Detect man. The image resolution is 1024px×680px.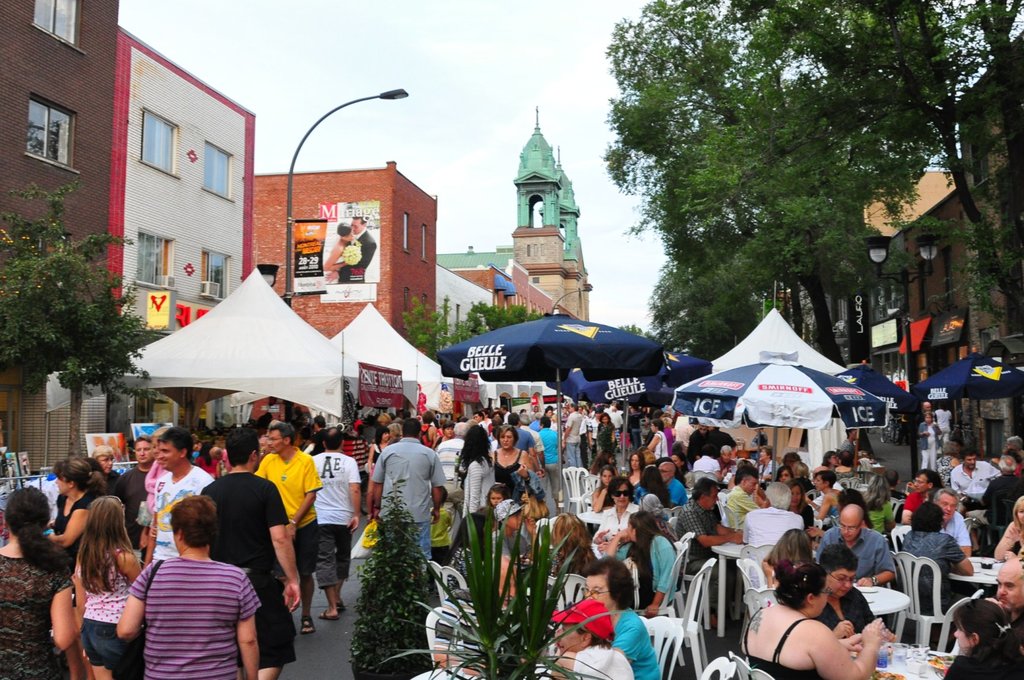
[x1=915, y1=403, x2=940, y2=429].
